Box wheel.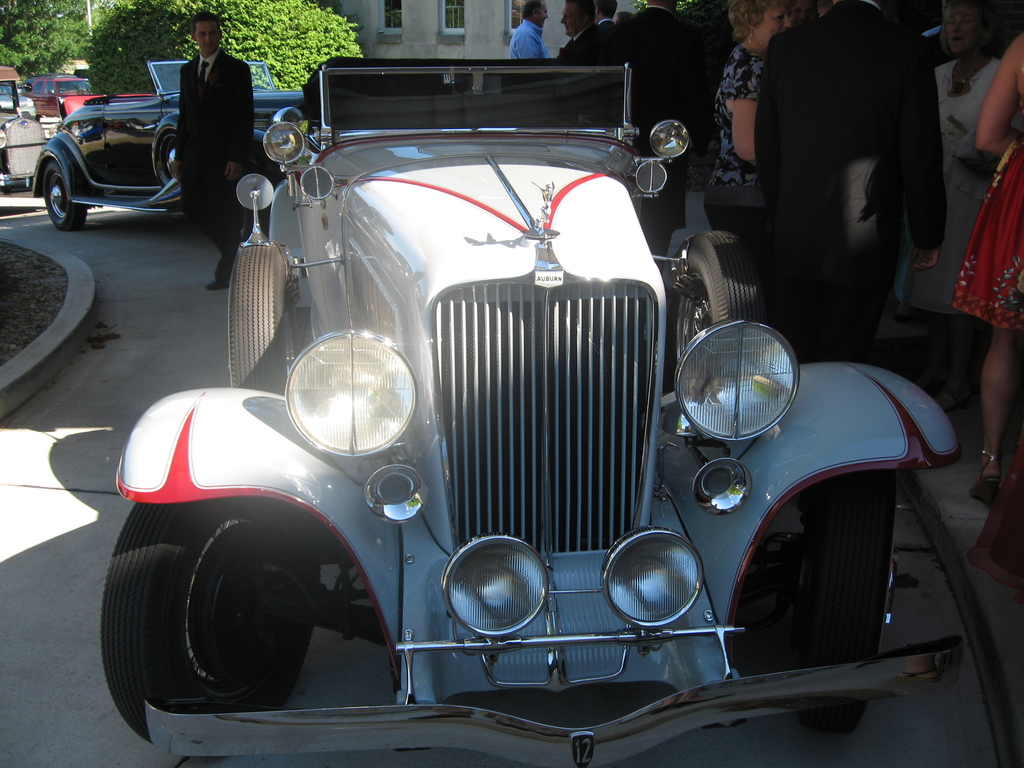
bbox(663, 232, 764, 382).
